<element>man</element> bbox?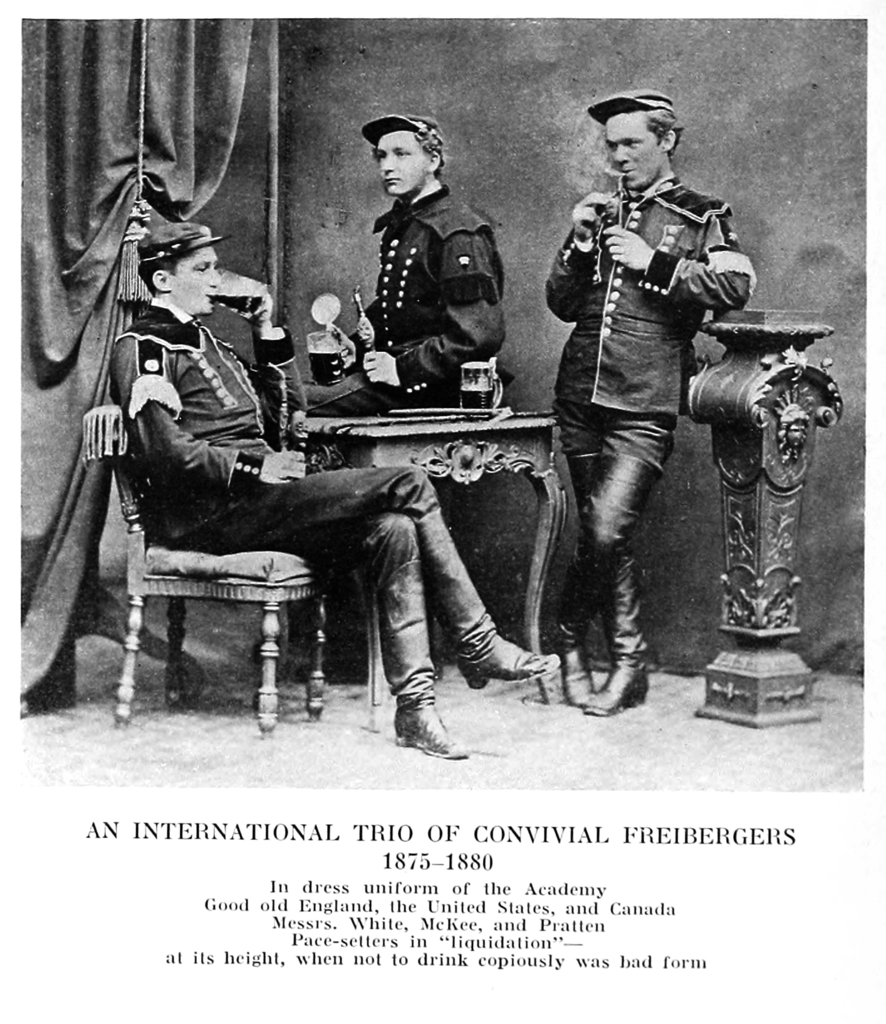
300:118:504:410
